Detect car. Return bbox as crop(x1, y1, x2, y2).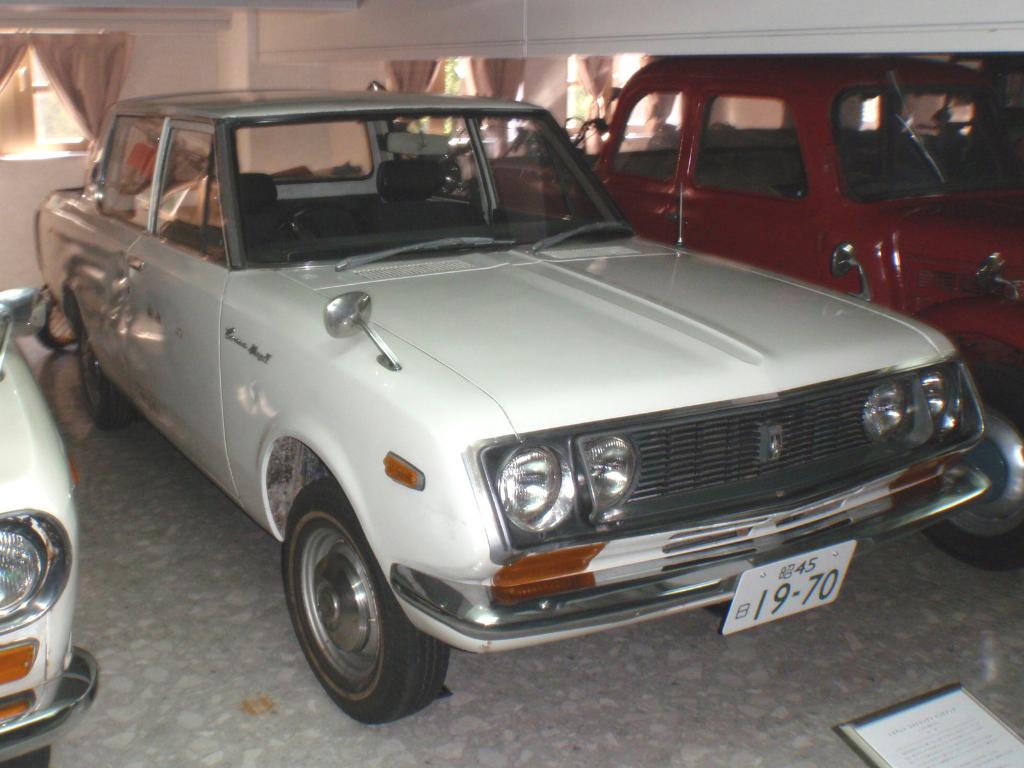
crop(0, 286, 99, 767).
